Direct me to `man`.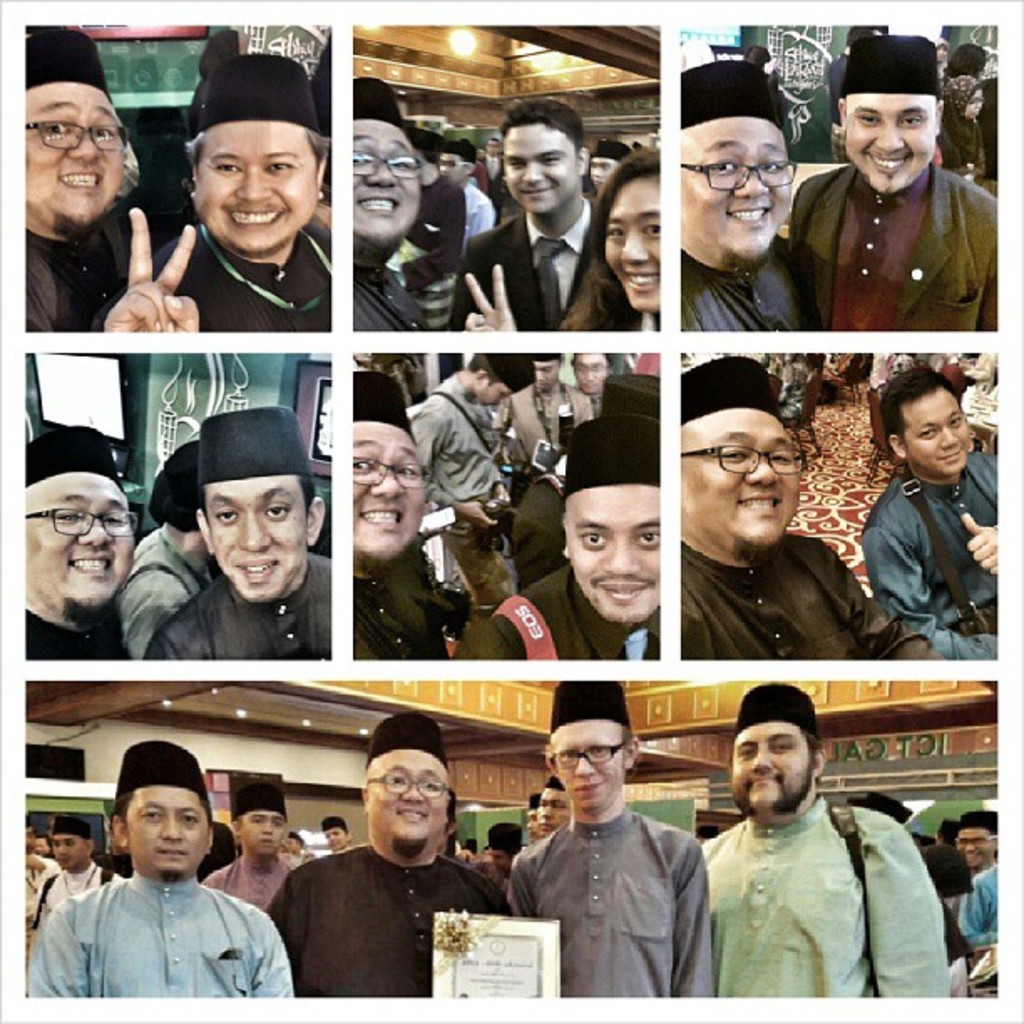
Direction: box=[862, 370, 996, 661].
